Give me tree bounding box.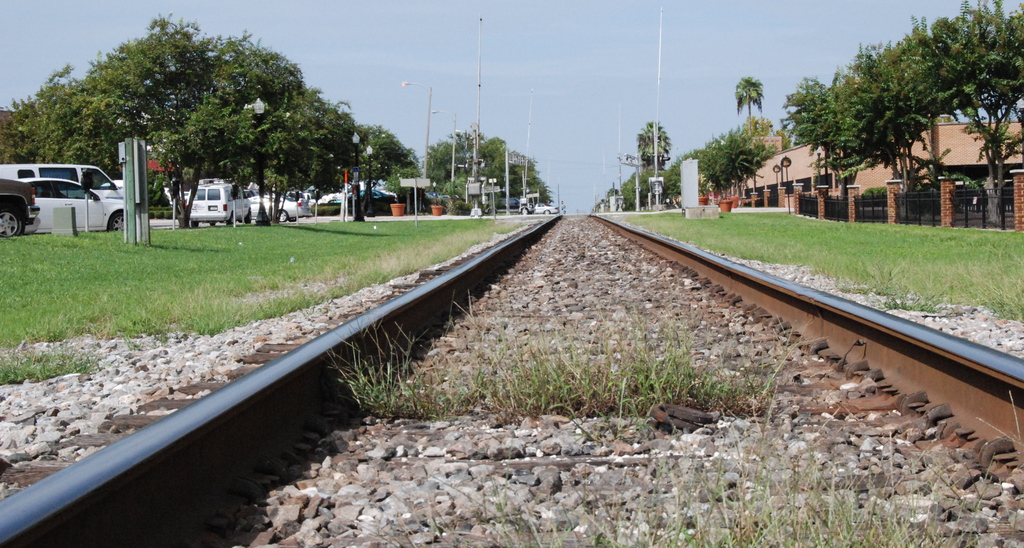
637 117 672 180.
